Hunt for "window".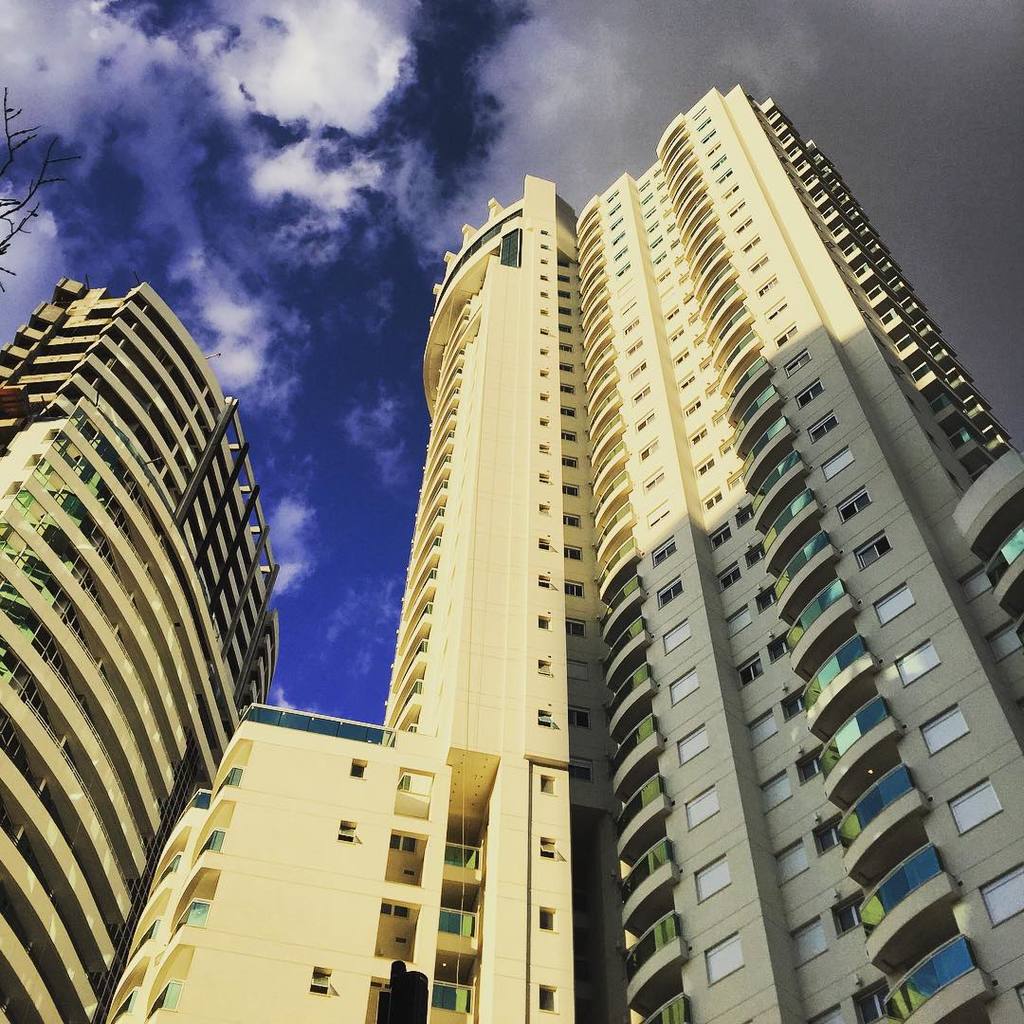
Hunted down at [784,352,807,375].
